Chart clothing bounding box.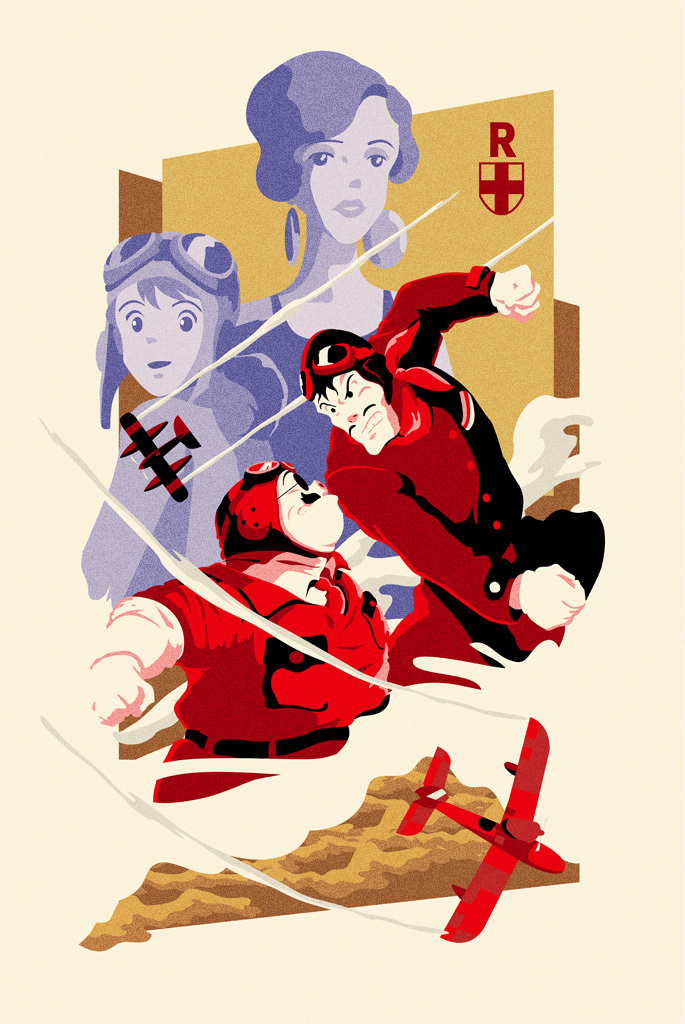
Charted: locate(312, 306, 569, 653).
